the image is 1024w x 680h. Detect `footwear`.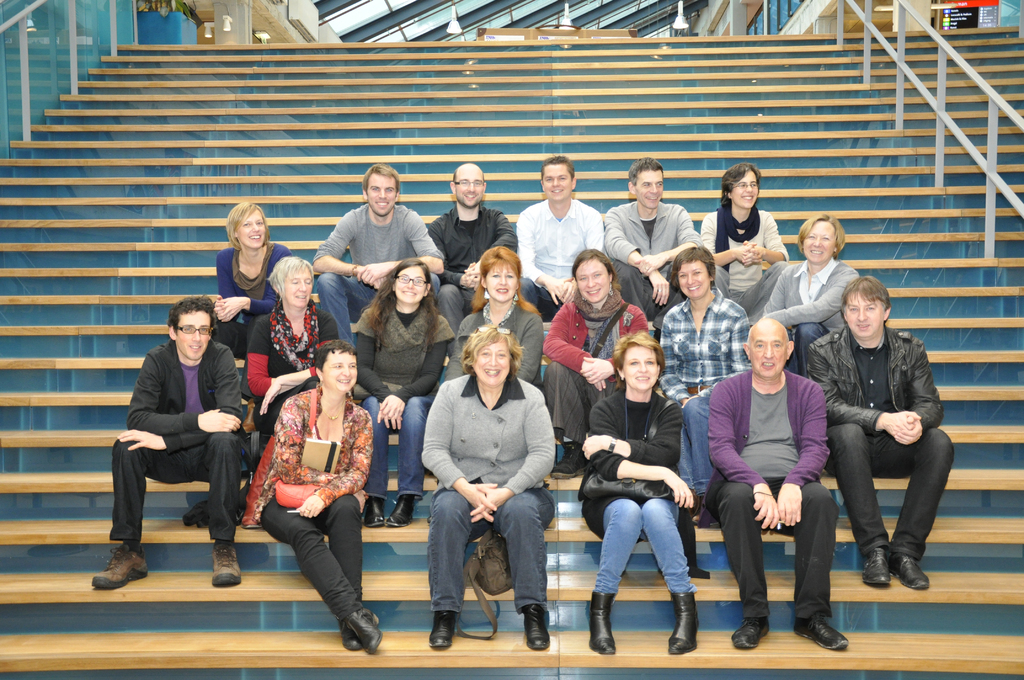
Detection: BBox(731, 613, 771, 646).
